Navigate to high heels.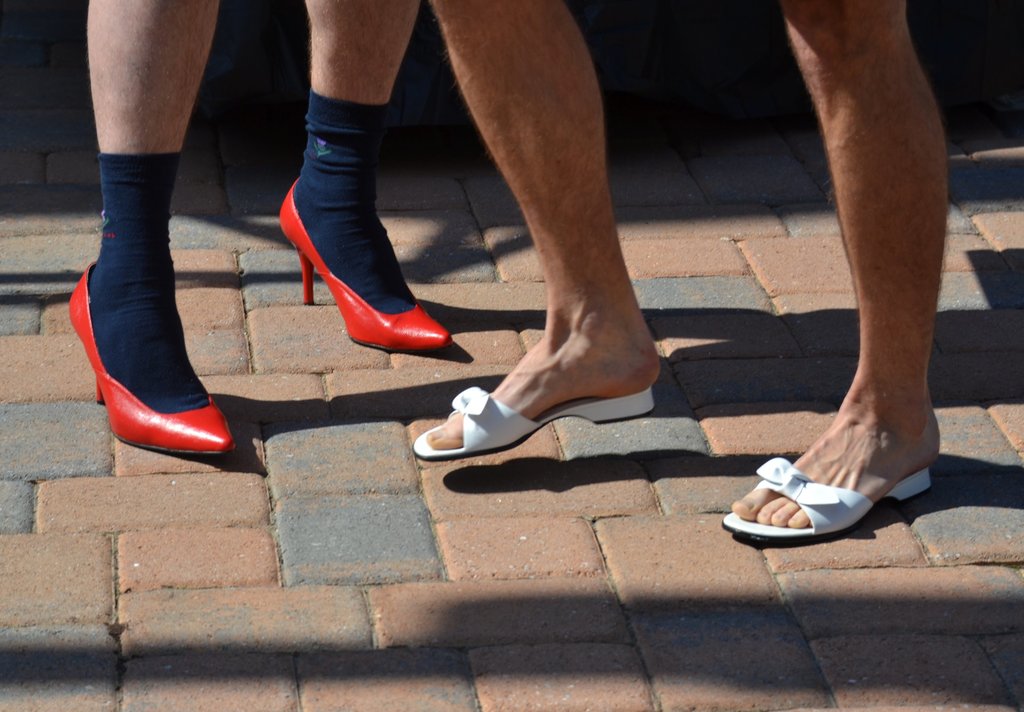
Navigation target: [x1=276, y1=178, x2=453, y2=348].
